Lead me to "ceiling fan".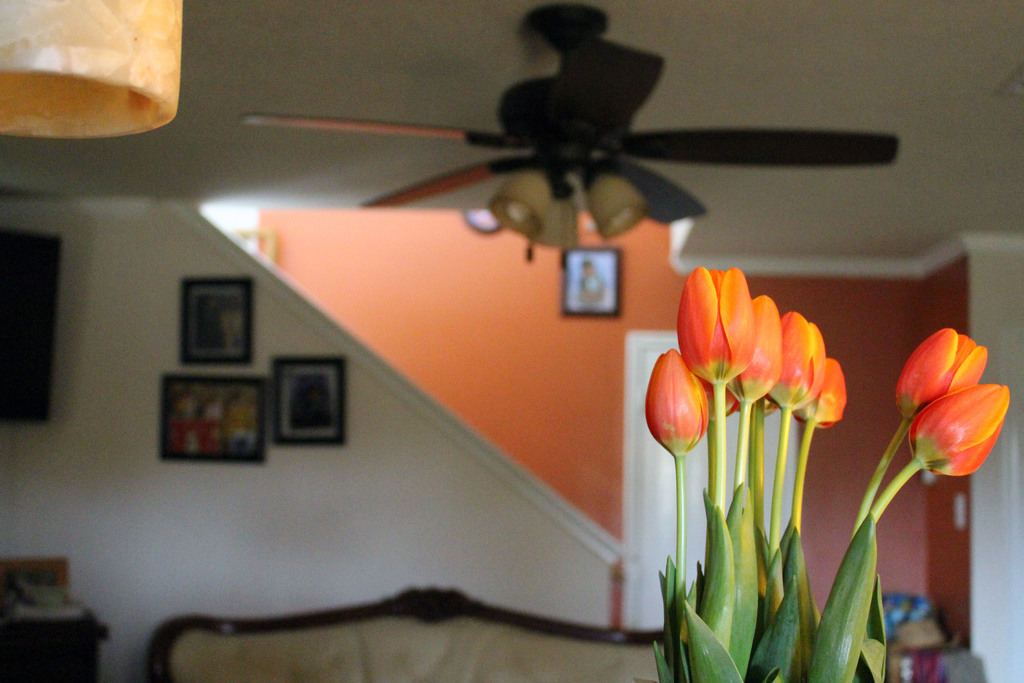
Lead to 243,25,894,283.
